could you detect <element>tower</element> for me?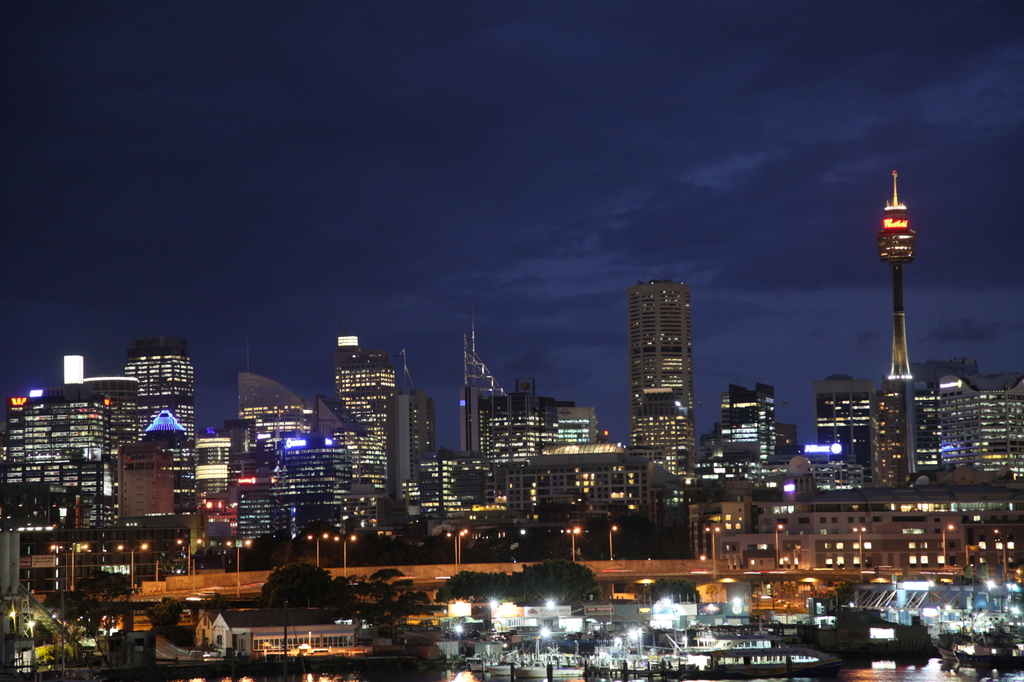
Detection result: box(700, 385, 775, 463).
